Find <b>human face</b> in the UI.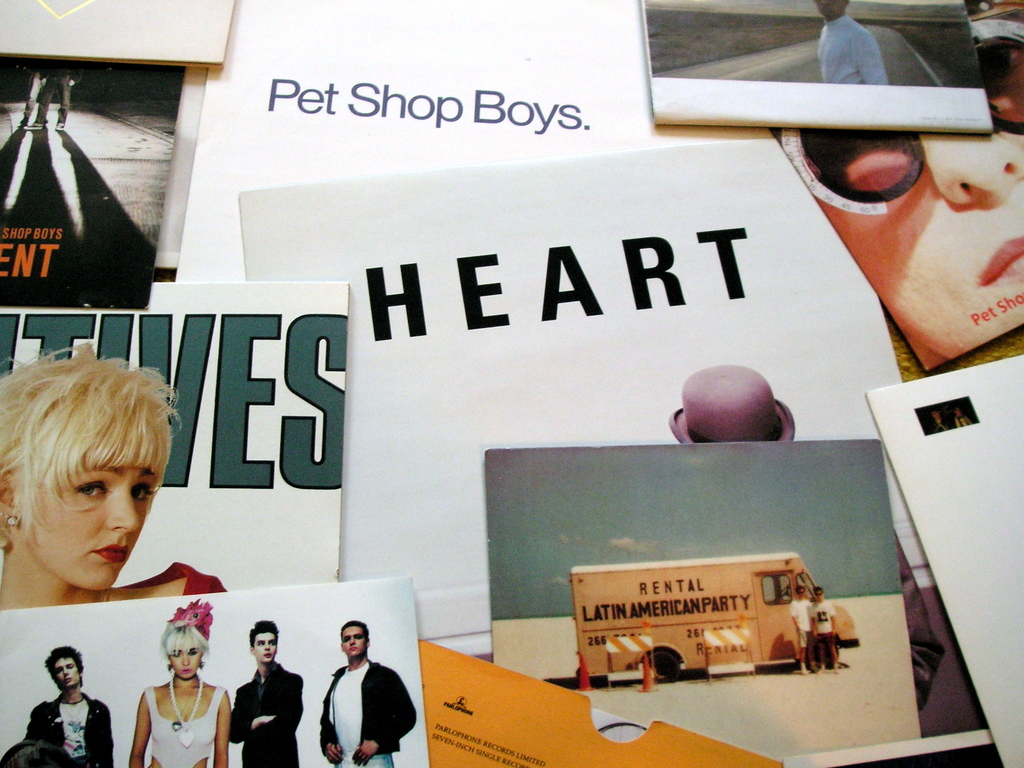
UI element at region(338, 623, 370, 660).
